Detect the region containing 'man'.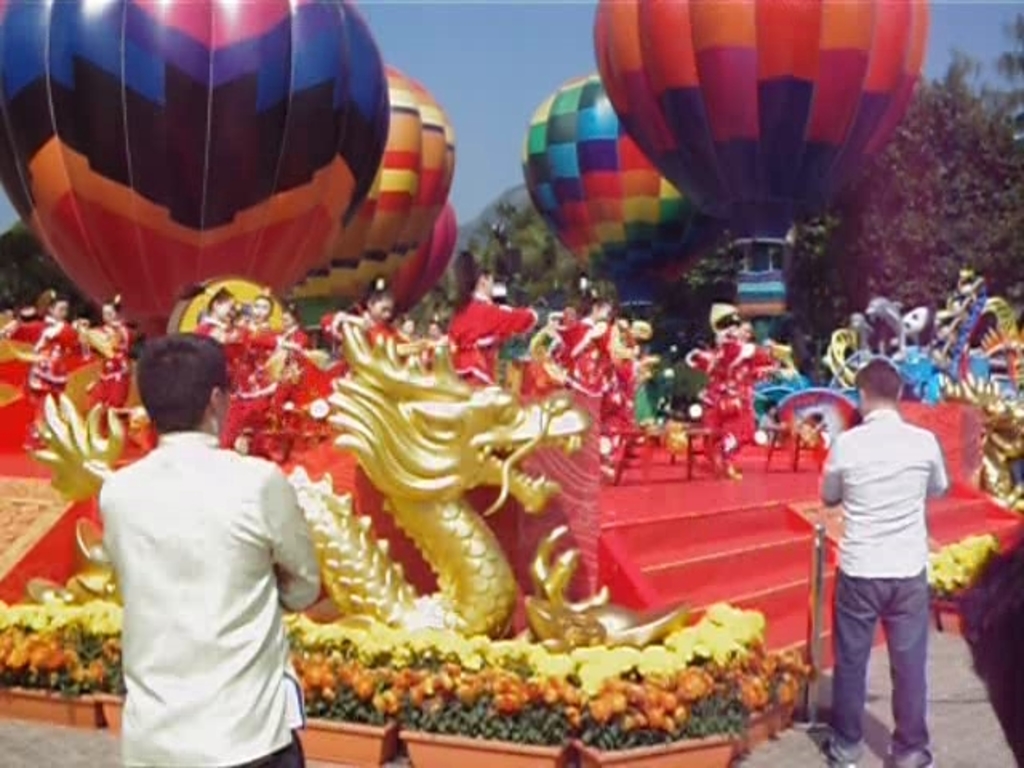
l=77, t=331, r=338, b=763.
